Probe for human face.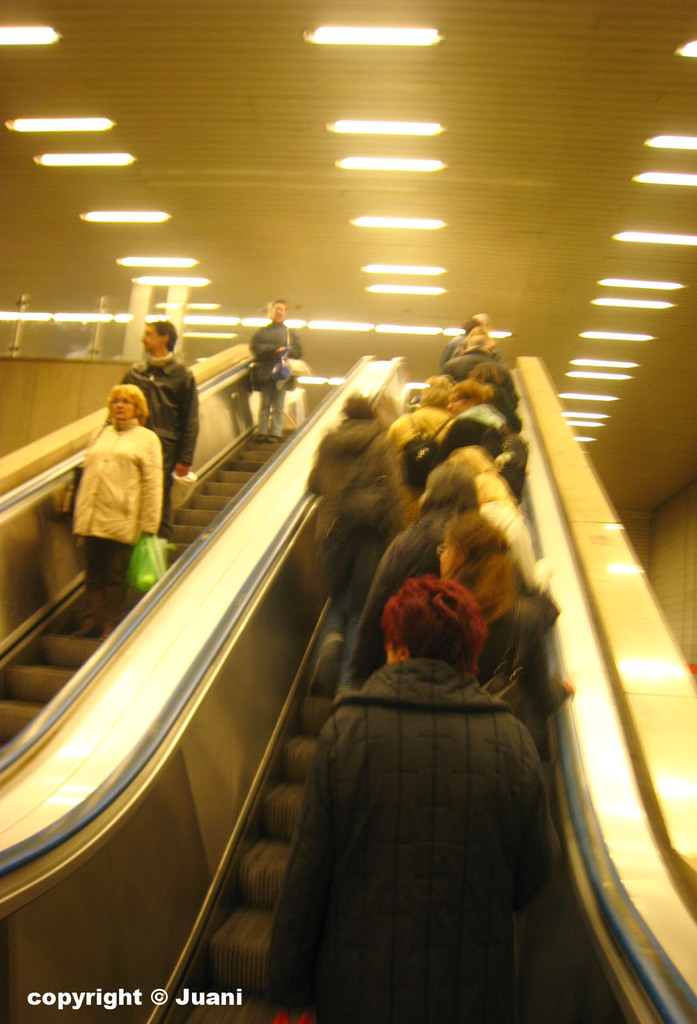
Probe result: <bbox>109, 390, 133, 429</bbox>.
